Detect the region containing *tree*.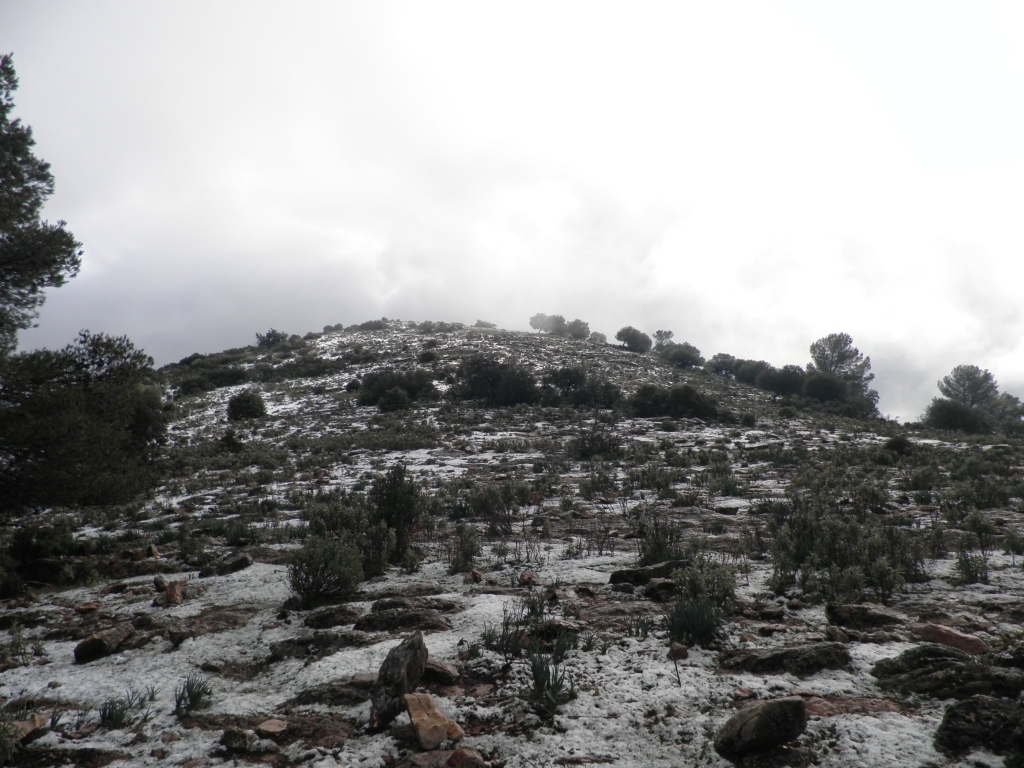
[530,312,563,332].
